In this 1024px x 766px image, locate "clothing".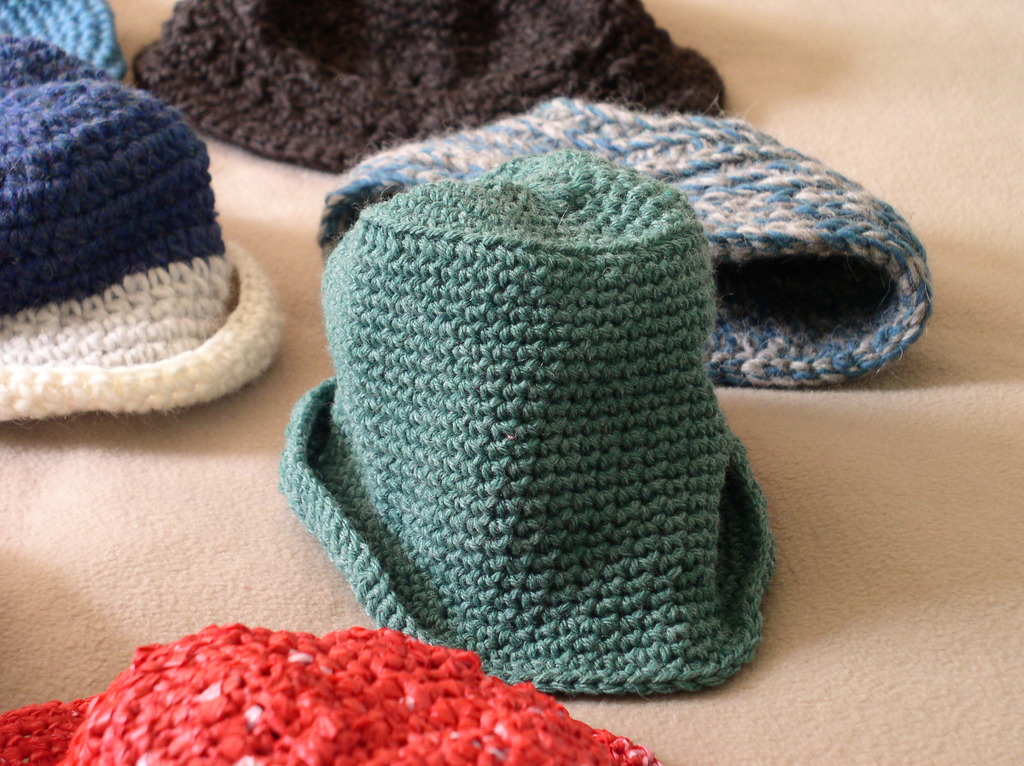
Bounding box: crop(0, 31, 285, 428).
